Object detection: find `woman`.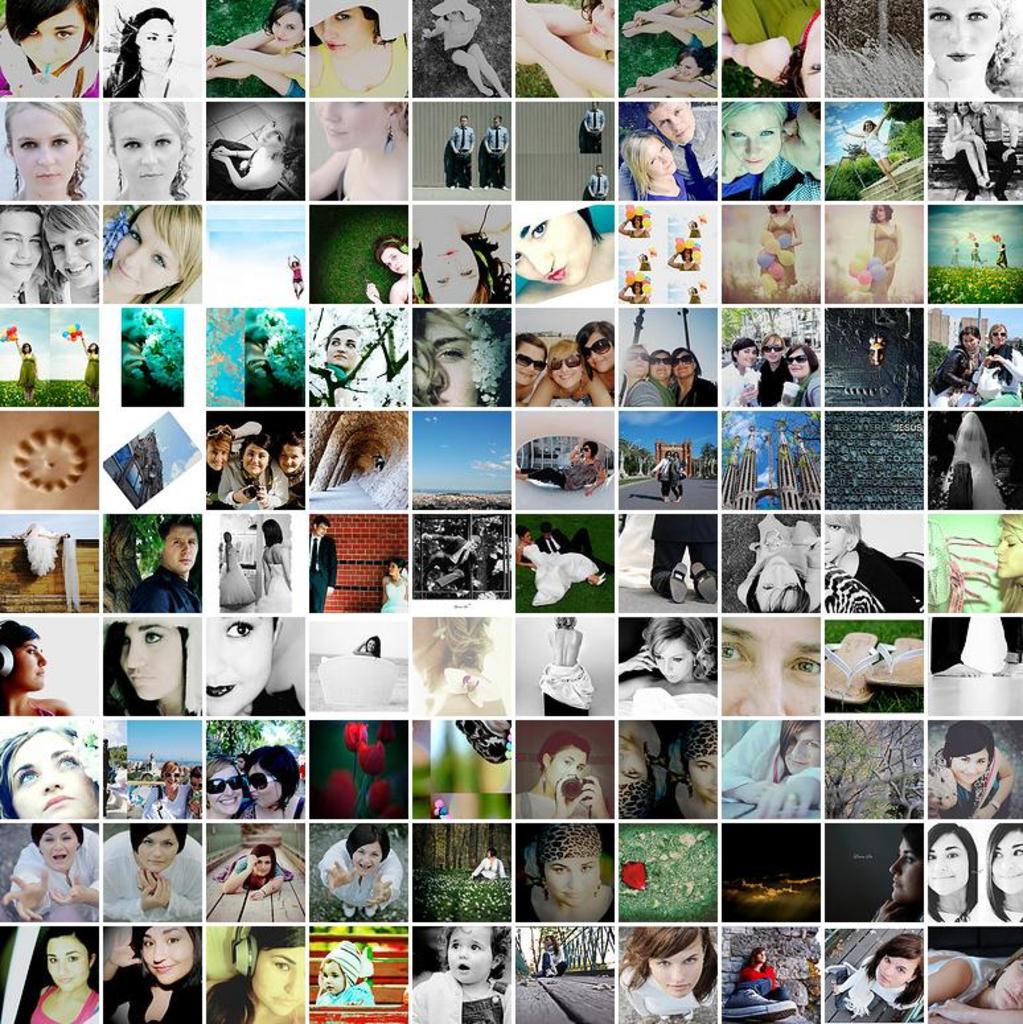
bbox=(623, 49, 718, 99).
